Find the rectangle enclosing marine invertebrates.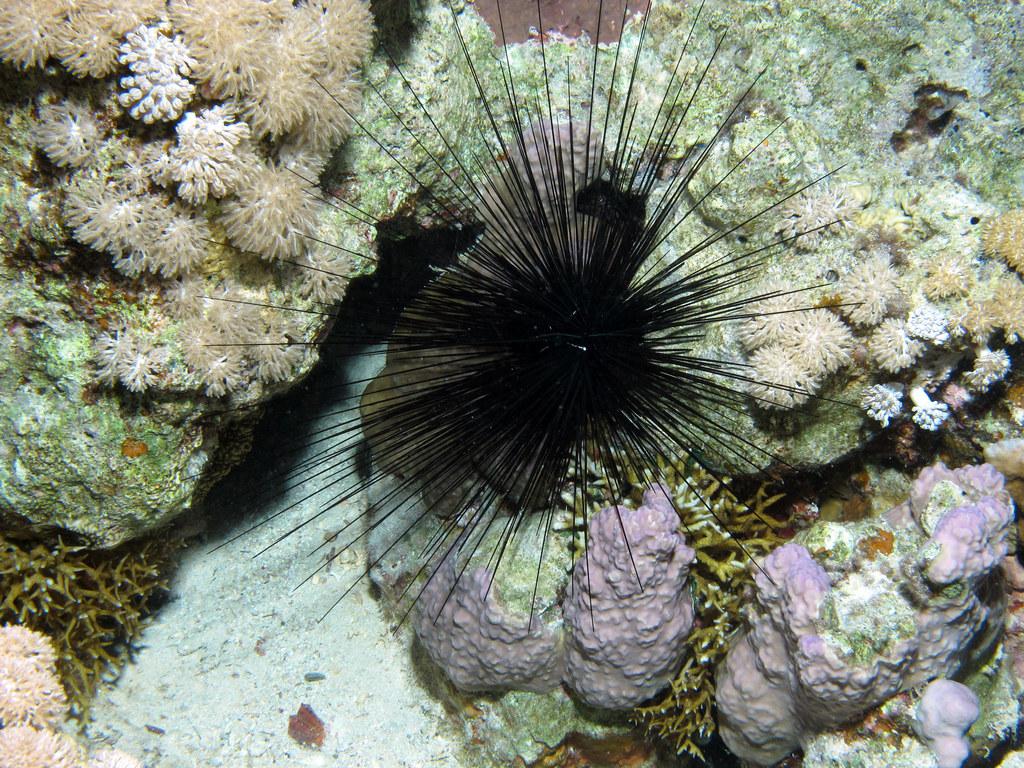
bbox=[150, 103, 279, 212].
